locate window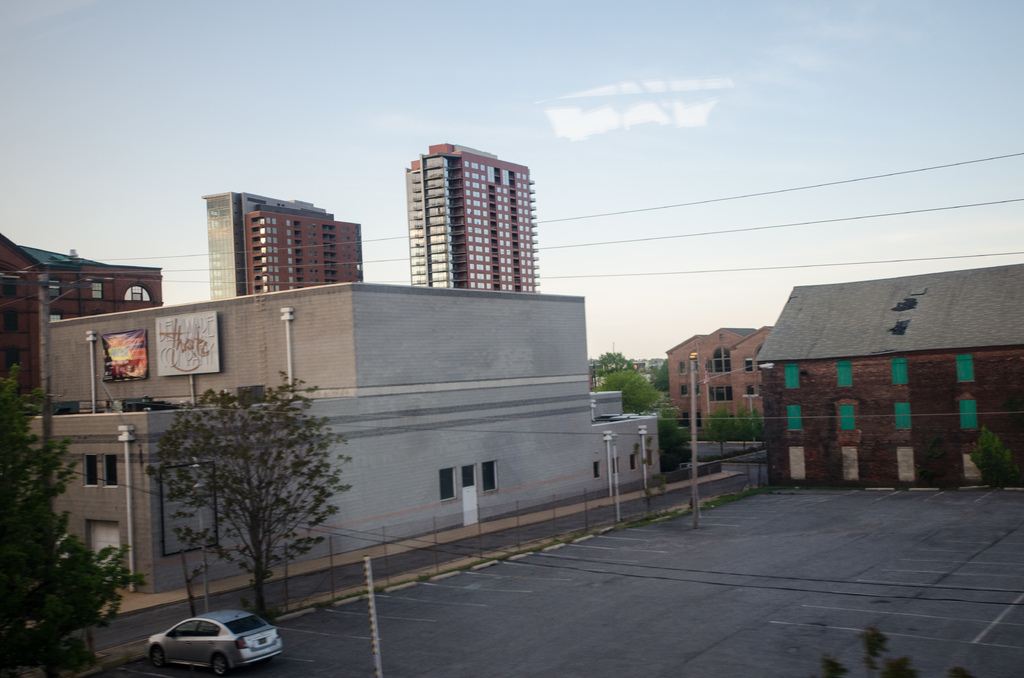
locate(743, 355, 752, 370)
